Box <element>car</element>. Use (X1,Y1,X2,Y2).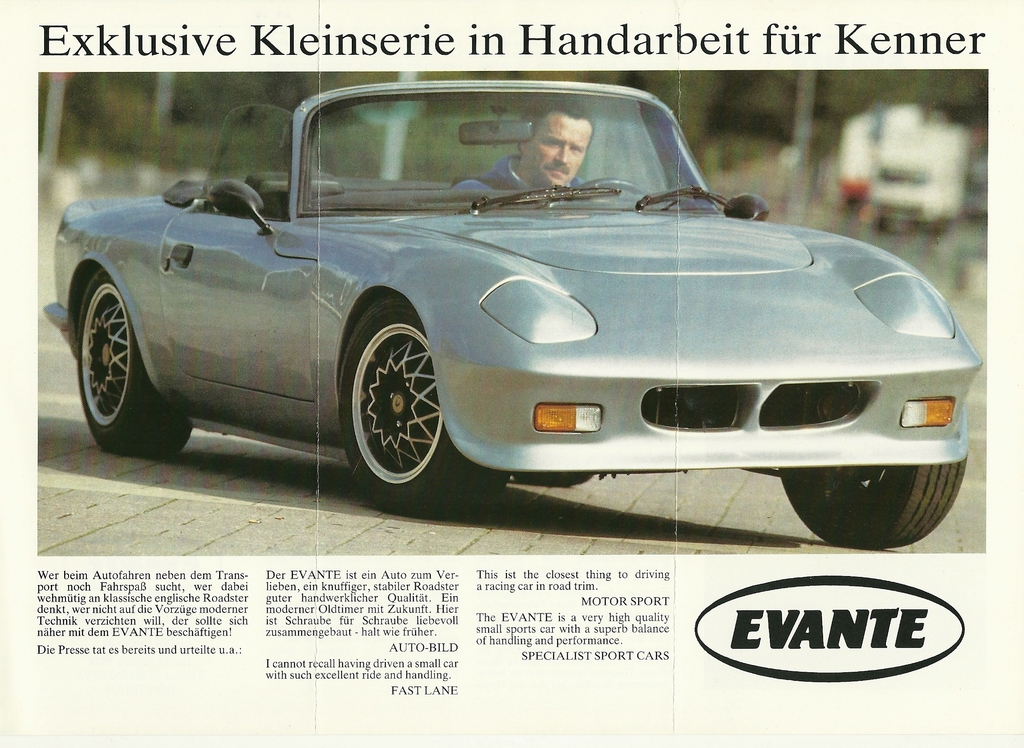
(45,77,984,544).
